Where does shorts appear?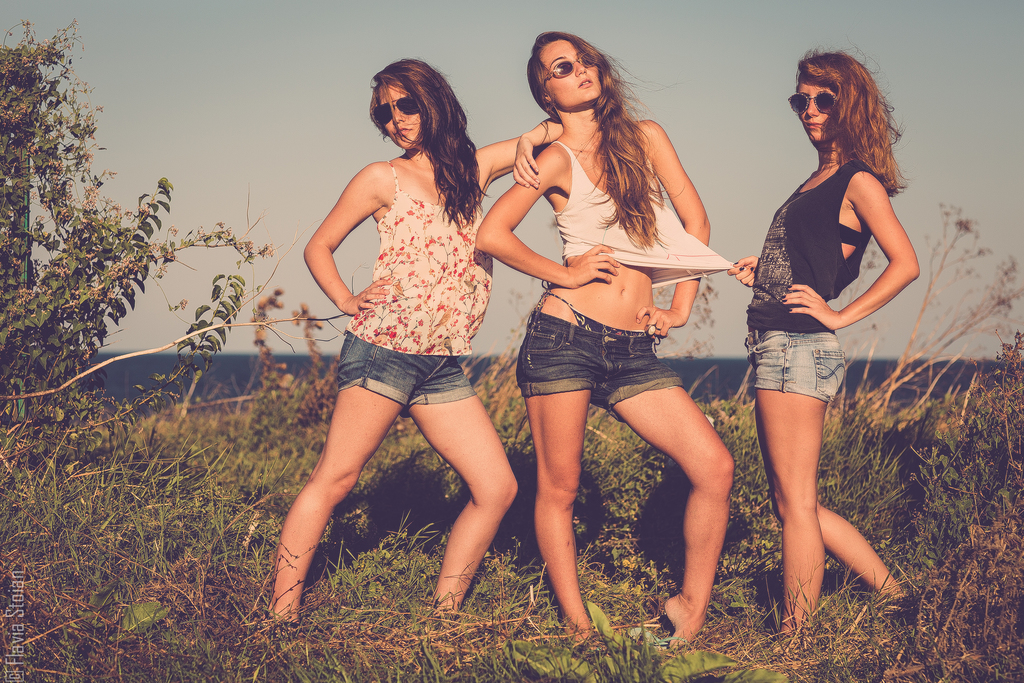
Appears at [744, 336, 845, 404].
